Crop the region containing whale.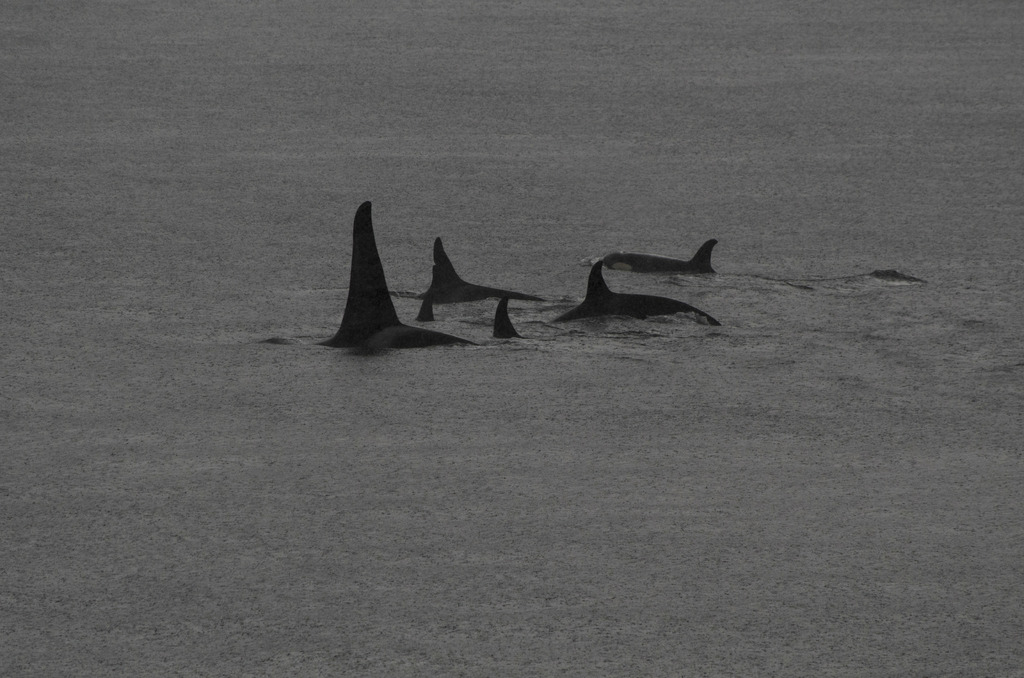
Crop region: 414,286,438,318.
